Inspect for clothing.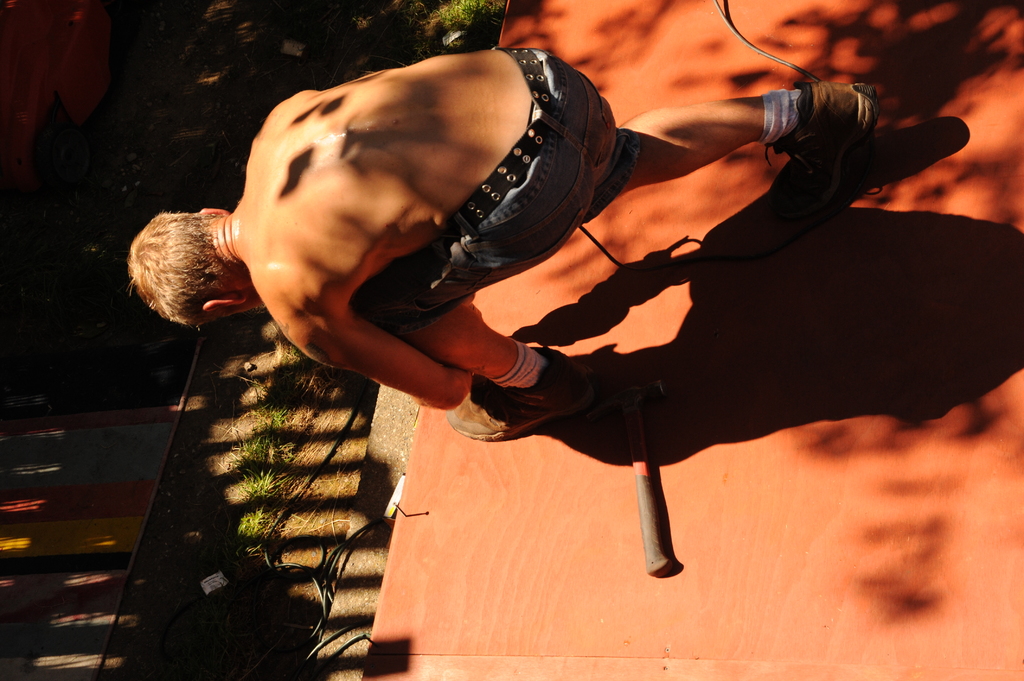
Inspection: (x1=362, y1=47, x2=637, y2=338).
